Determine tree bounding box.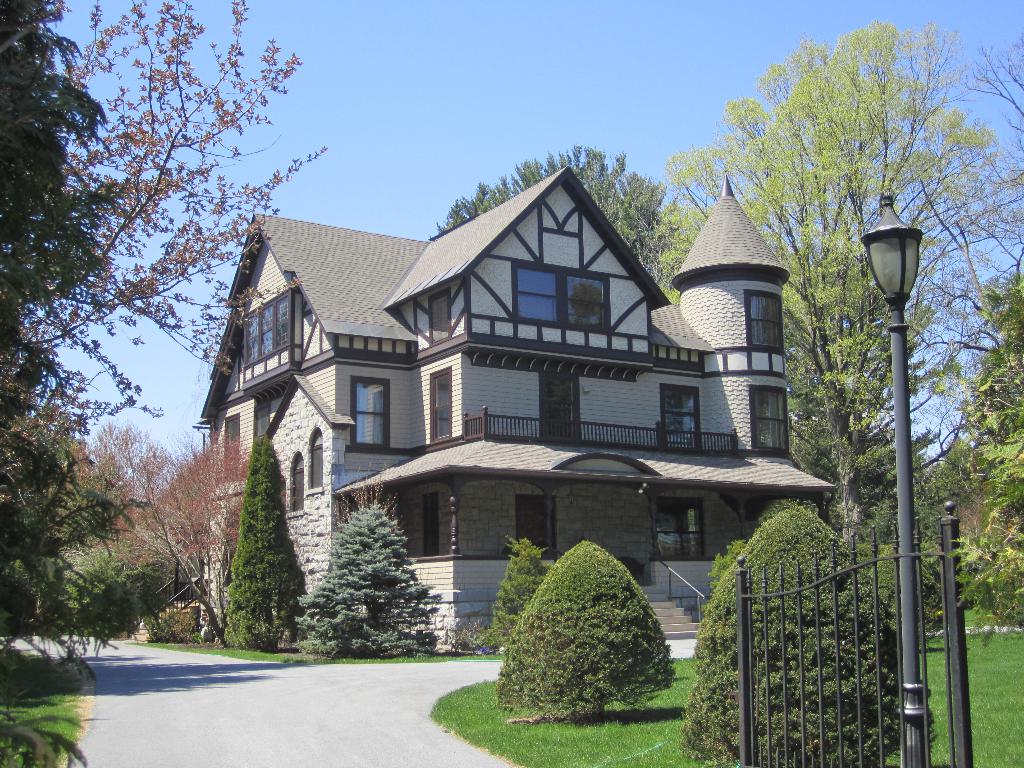
Determined: x1=644 y1=24 x2=1021 y2=547.
